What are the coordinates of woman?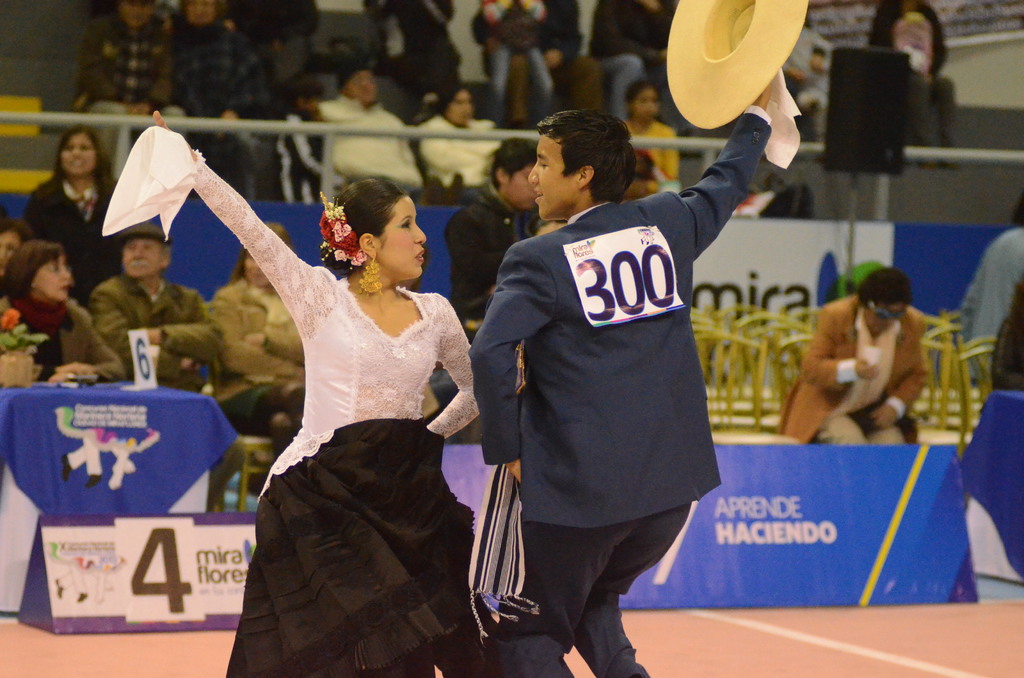
x1=231, y1=149, x2=483, y2=664.
